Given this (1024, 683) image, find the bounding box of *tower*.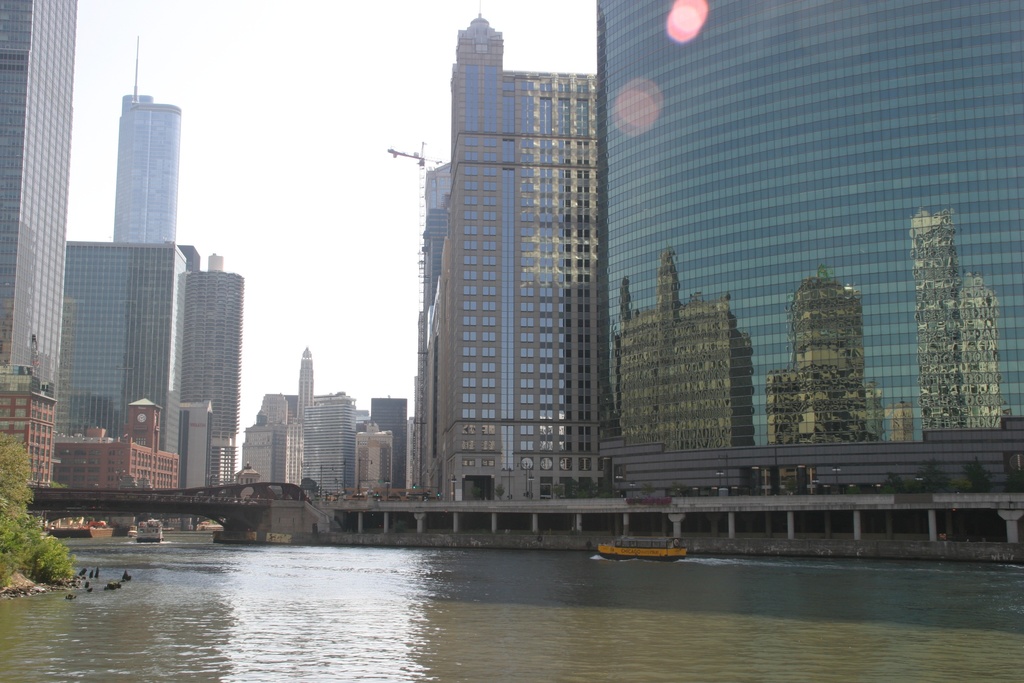
Rect(908, 210, 970, 444).
